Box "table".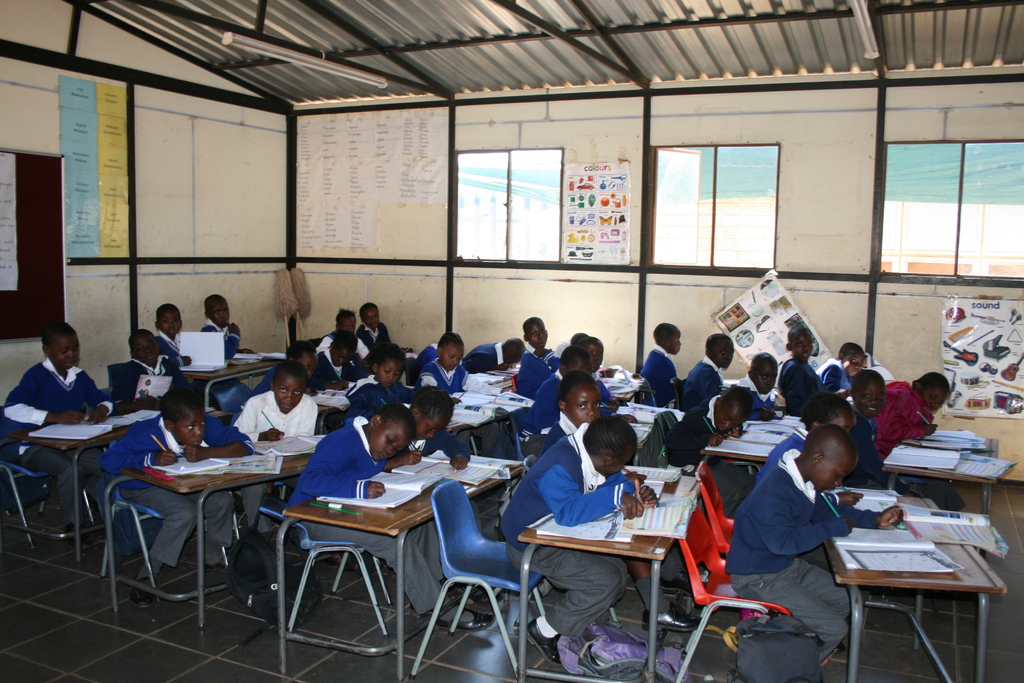
273, 449, 525, 682.
